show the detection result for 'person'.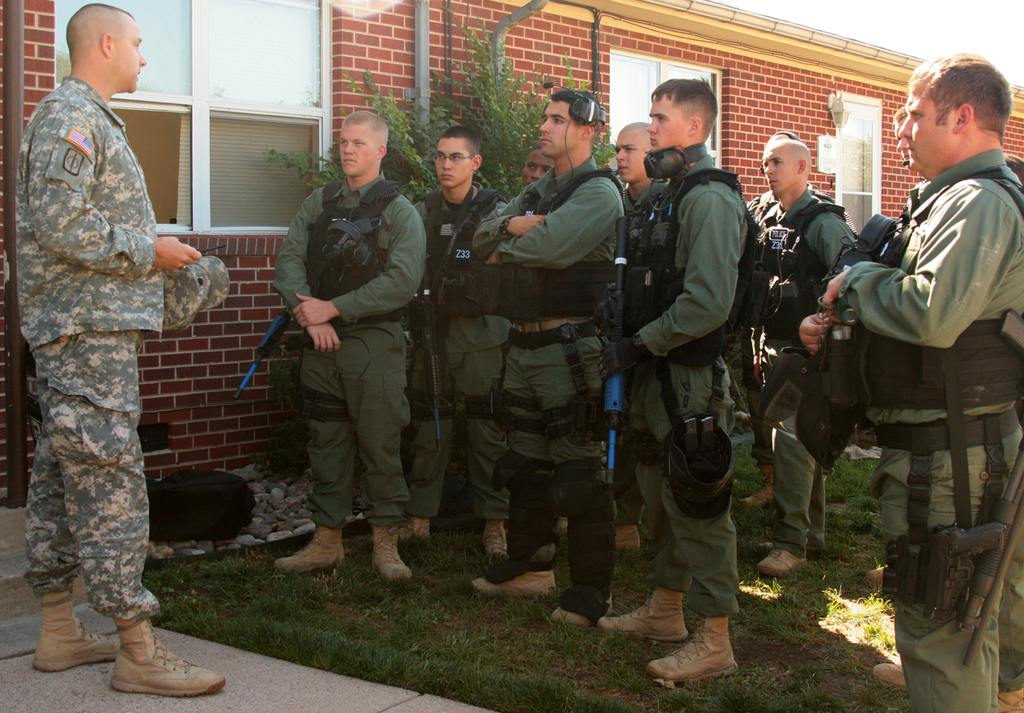
crop(265, 105, 434, 578).
